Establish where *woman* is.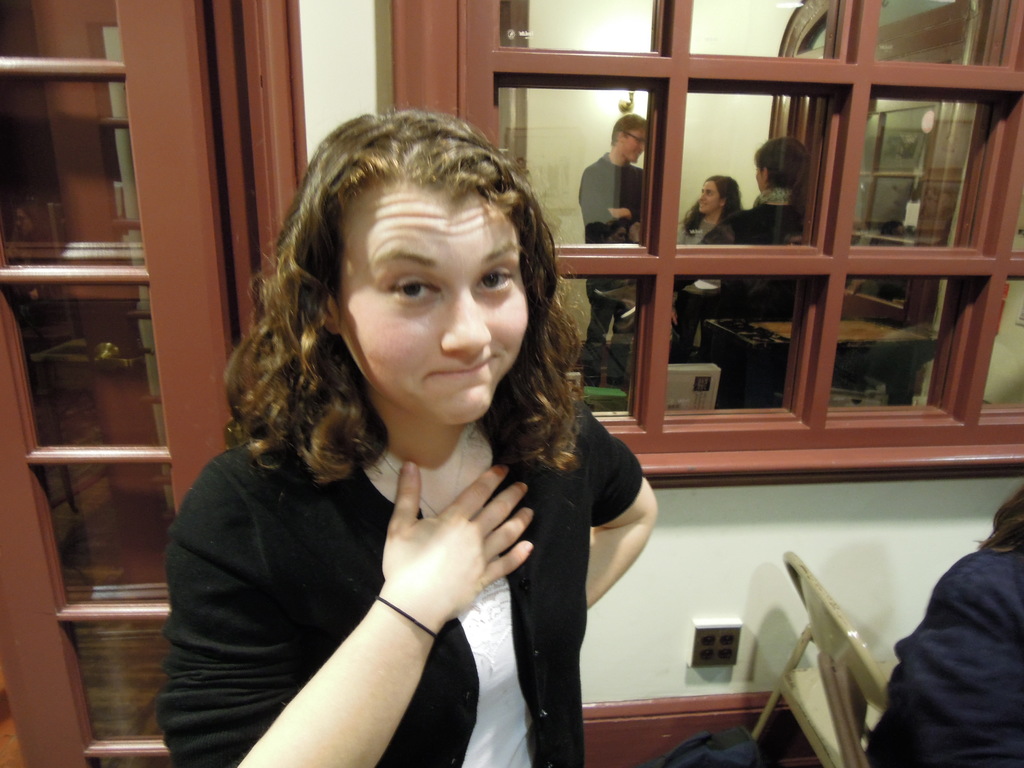
Established at {"left": 668, "top": 181, "right": 743, "bottom": 362}.
